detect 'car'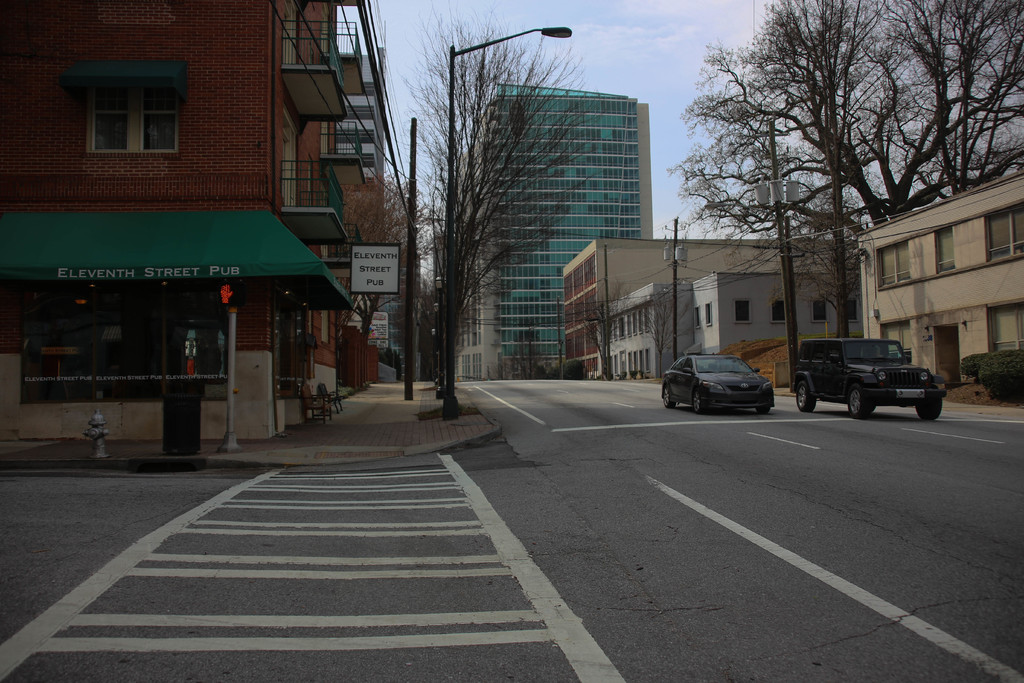
BBox(791, 339, 948, 409)
